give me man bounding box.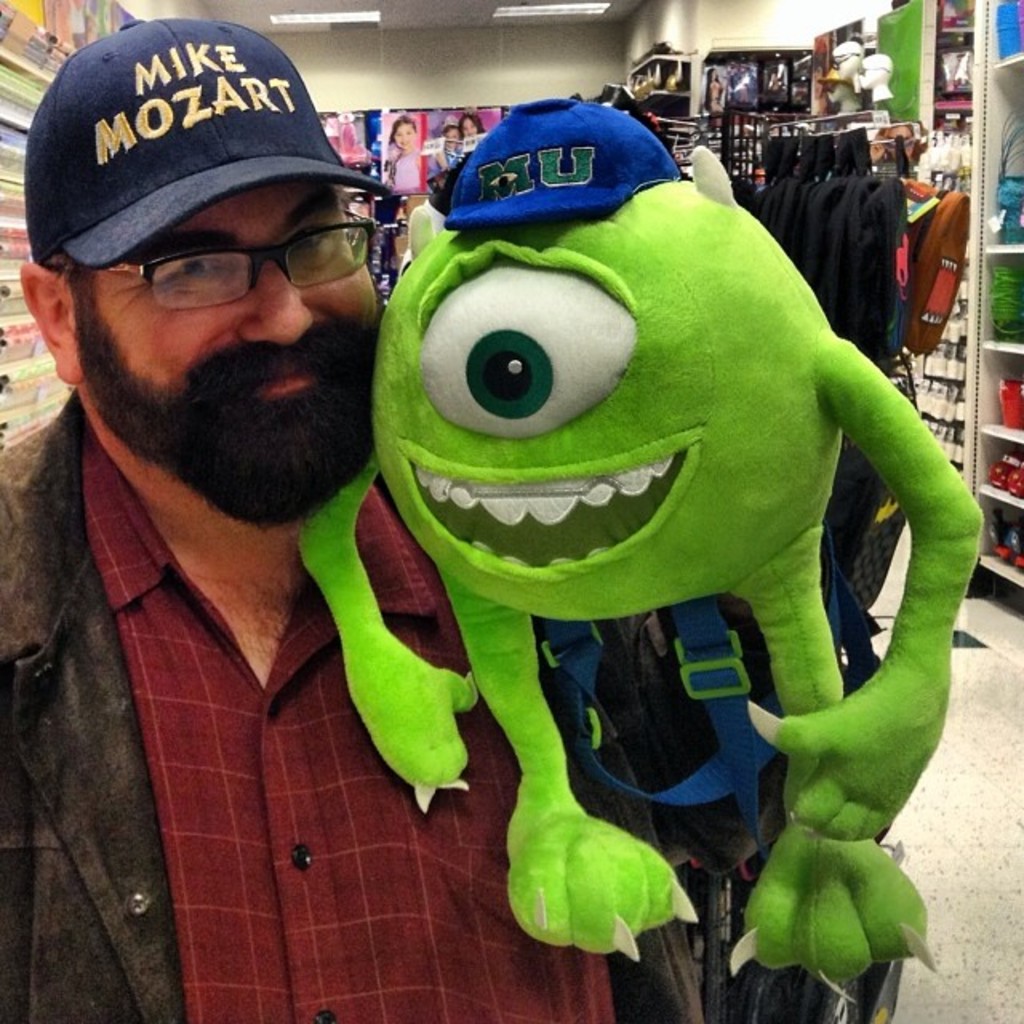
Rect(0, 16, 902, 1022).
